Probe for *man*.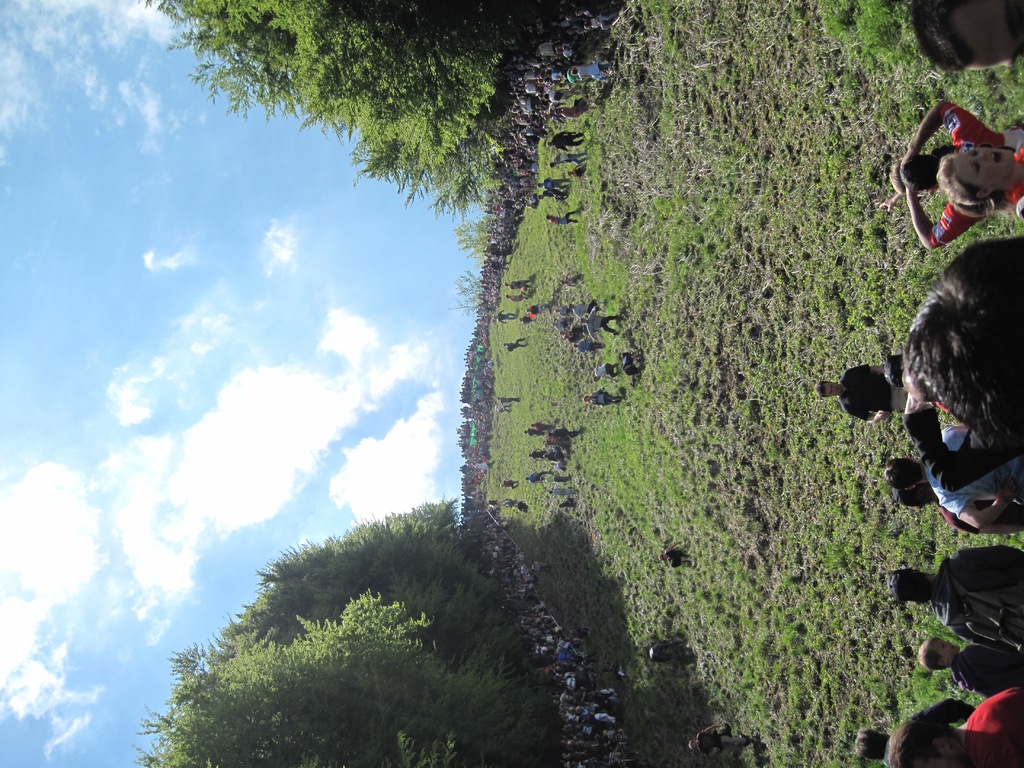
Probe result: select_region(892, 540, 1023, 648).
